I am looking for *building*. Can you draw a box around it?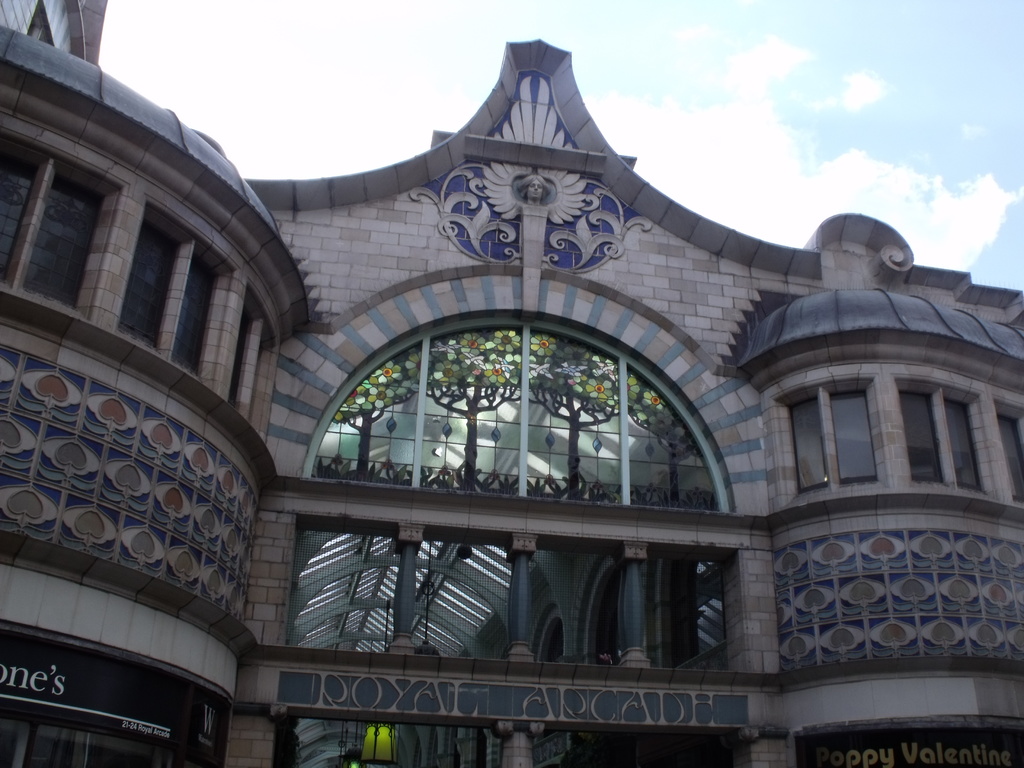
Sure, the bounding box is (0, 0, 1023, 767).
